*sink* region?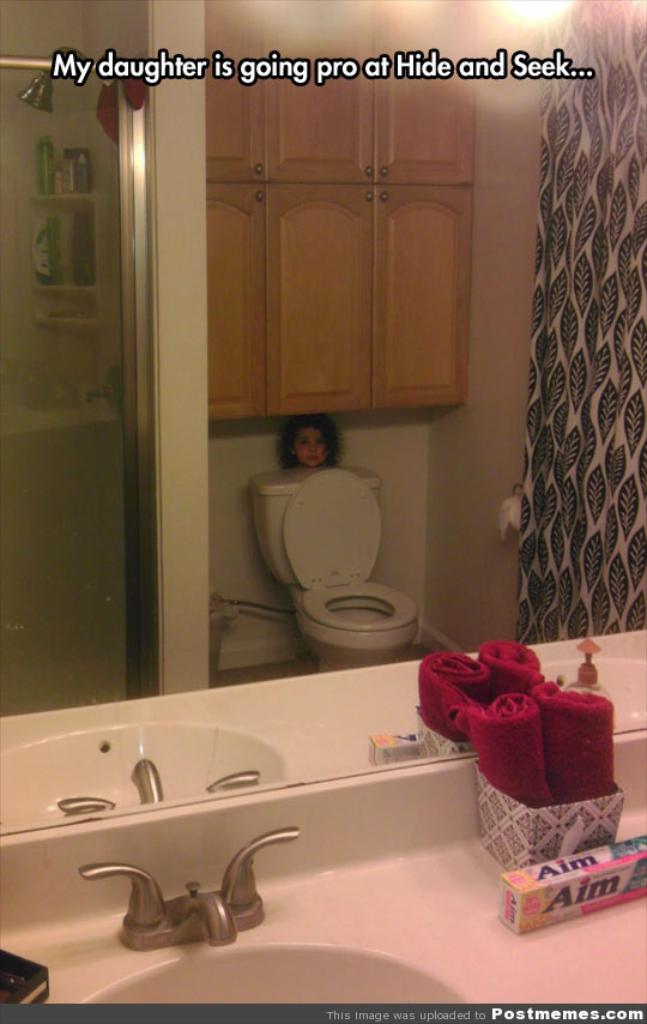
x1=72, y1=827, x2=468, y2=1008
